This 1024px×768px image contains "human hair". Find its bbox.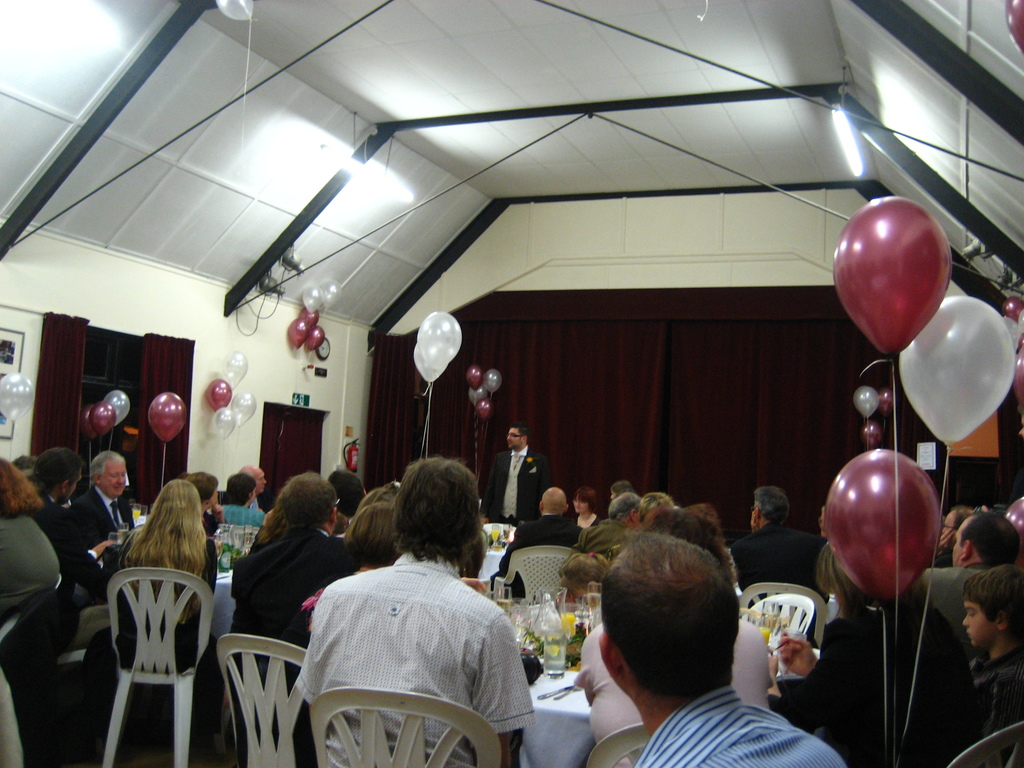
Rect(328, 471, 366, 516).
